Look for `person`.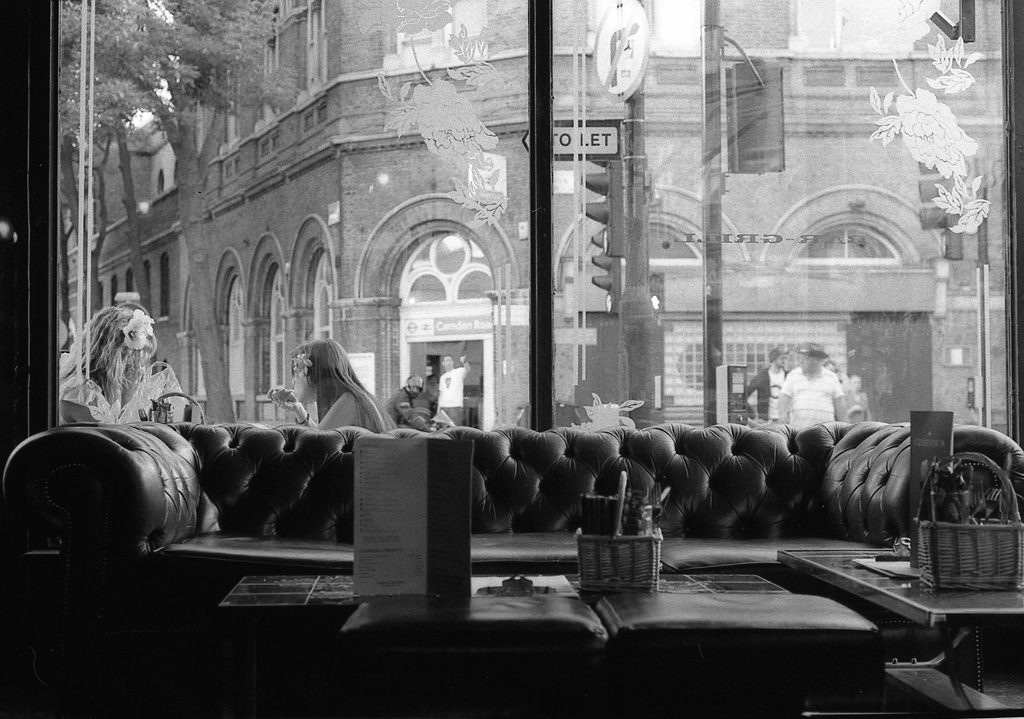
Found: locate(53, 312, 190, 434).
